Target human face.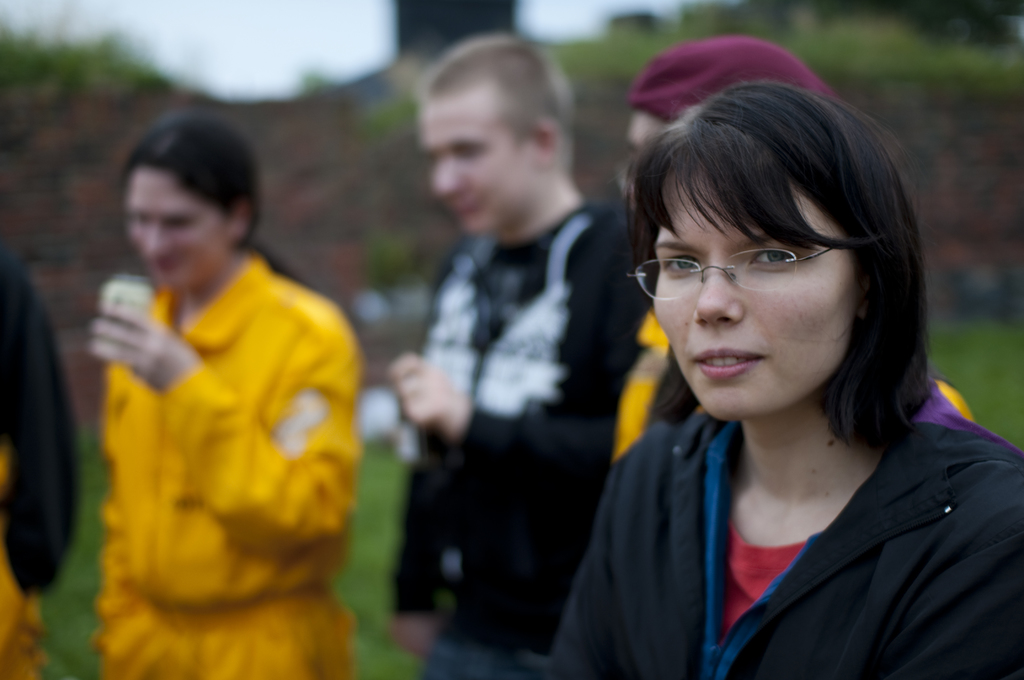
Target region: crop(416, 79, 538, 232).
